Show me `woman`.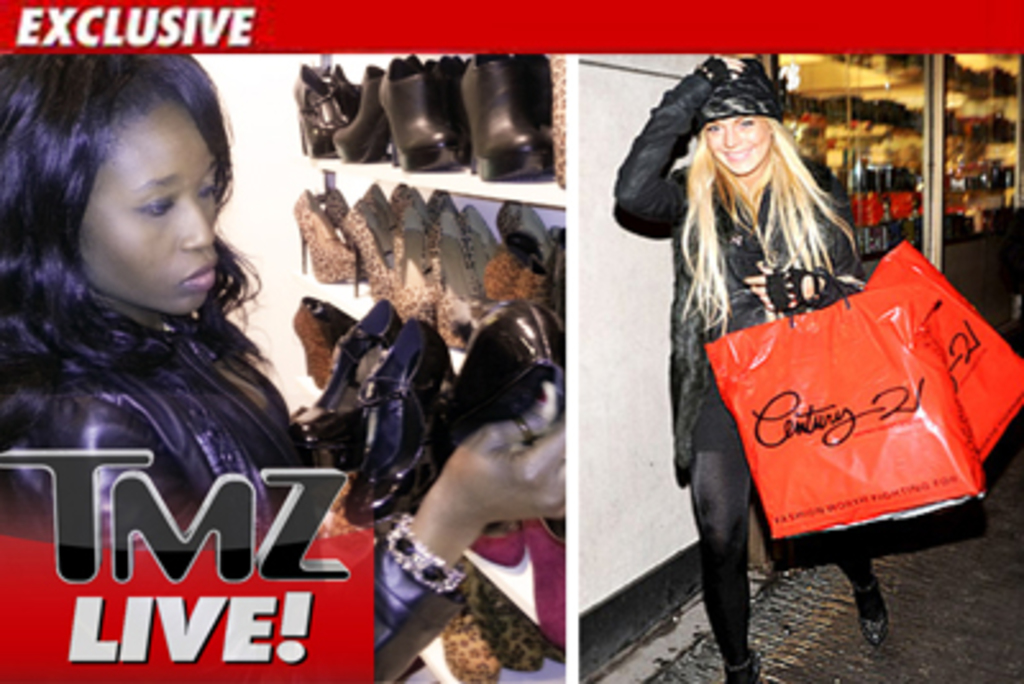
`woman` is here: {"left": 33, "top": 67, "right": 448, "bottom": 610}.
